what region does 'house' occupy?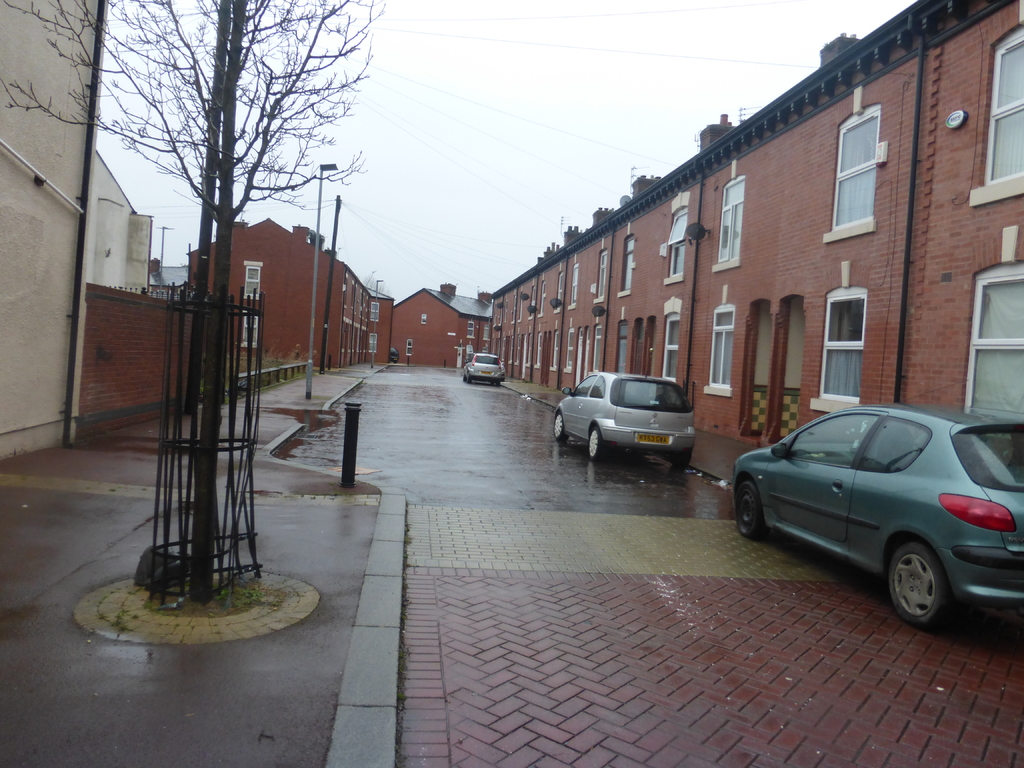
x1=75 y1=173 x2=142 y2=454.
